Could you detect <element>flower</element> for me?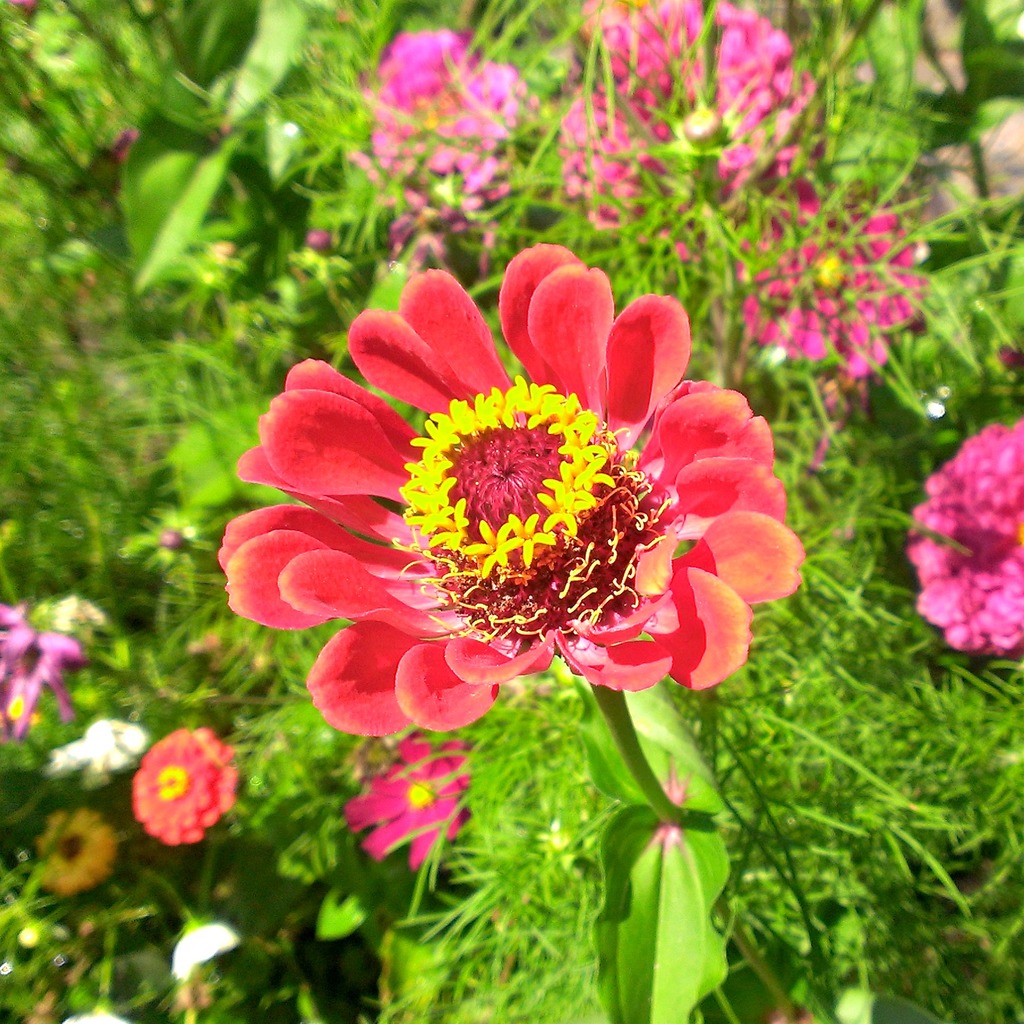
Detection result: Rect(32, 805, 116, 903).
